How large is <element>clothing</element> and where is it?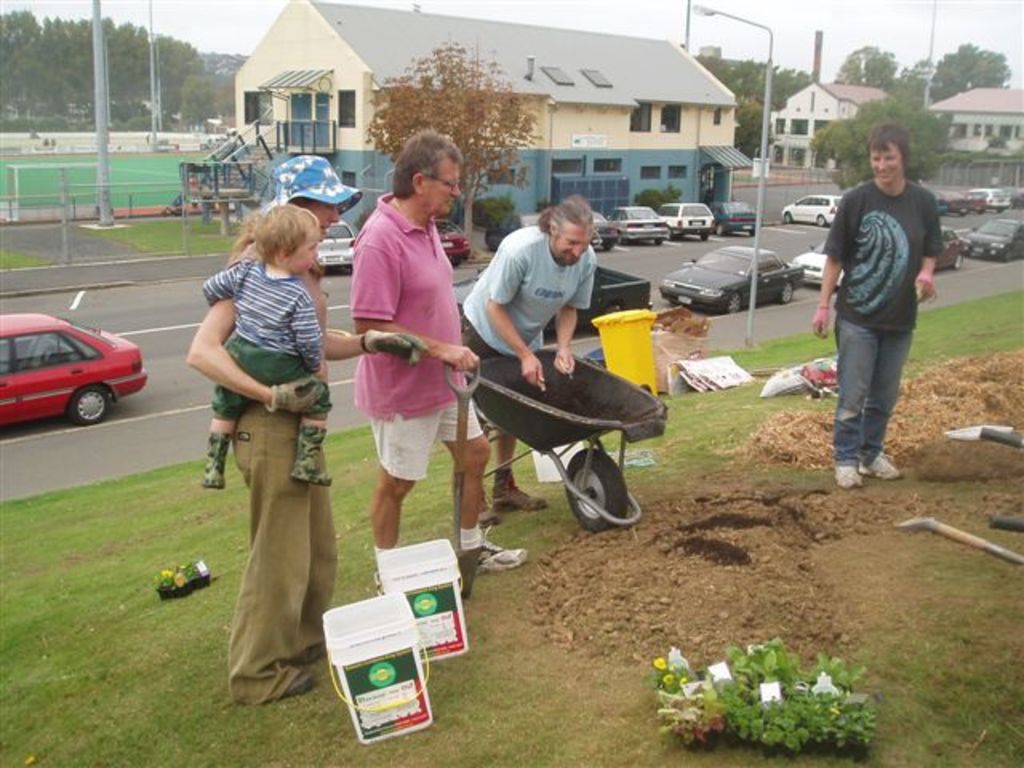
Bounding box: <bbox>354, 187, 486, 482</bbox>.
